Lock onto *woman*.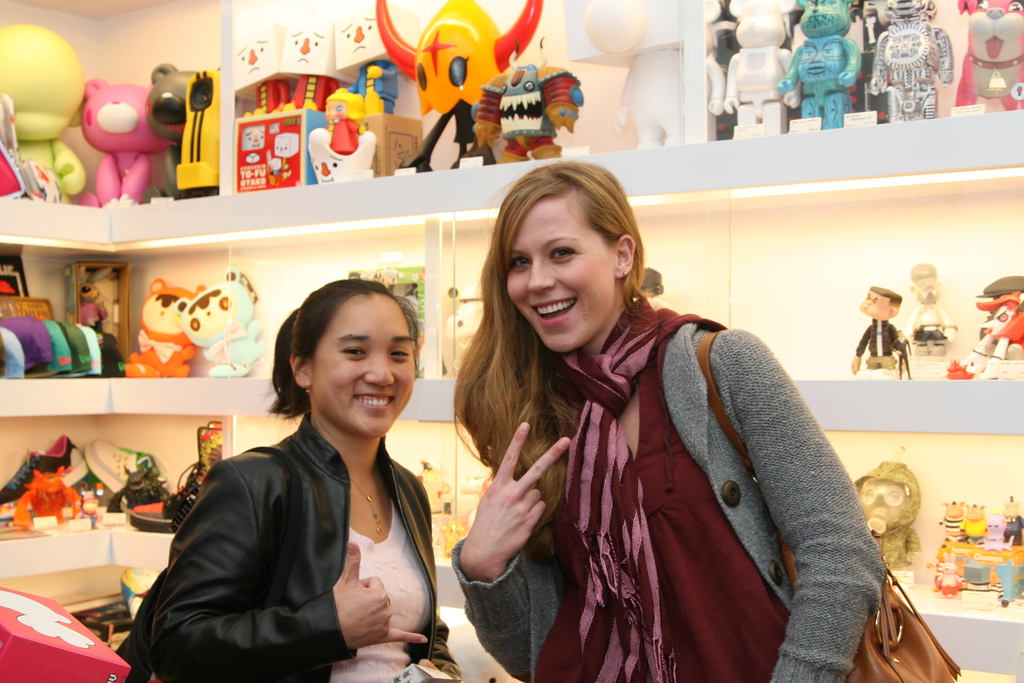
Locked: 118,279,461,681.
